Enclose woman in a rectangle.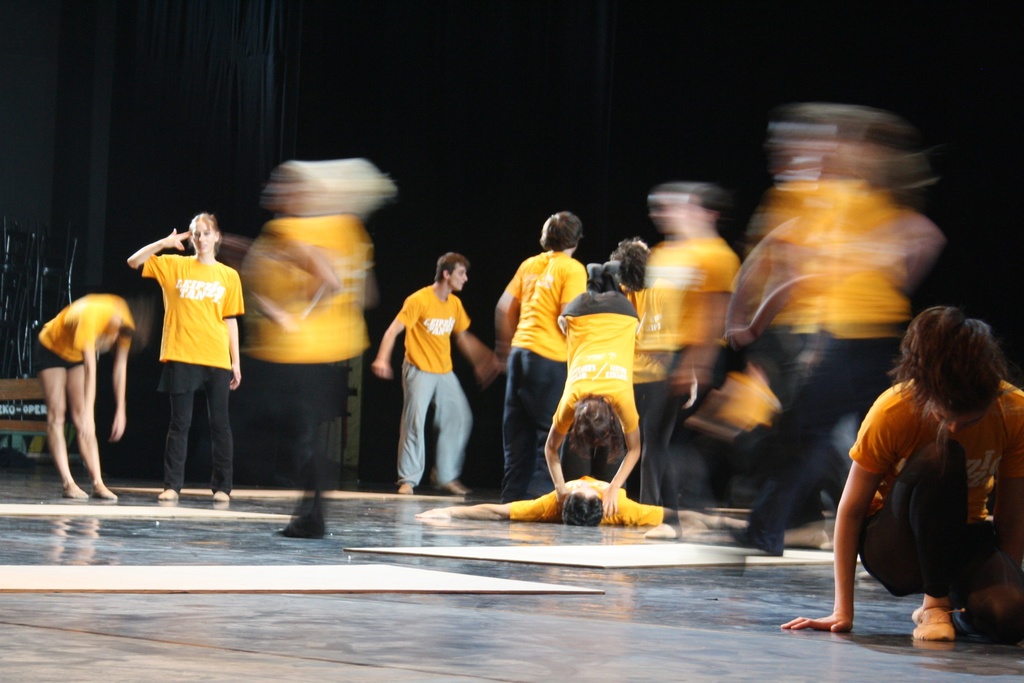
BBox(127, 210, 246, 504).
